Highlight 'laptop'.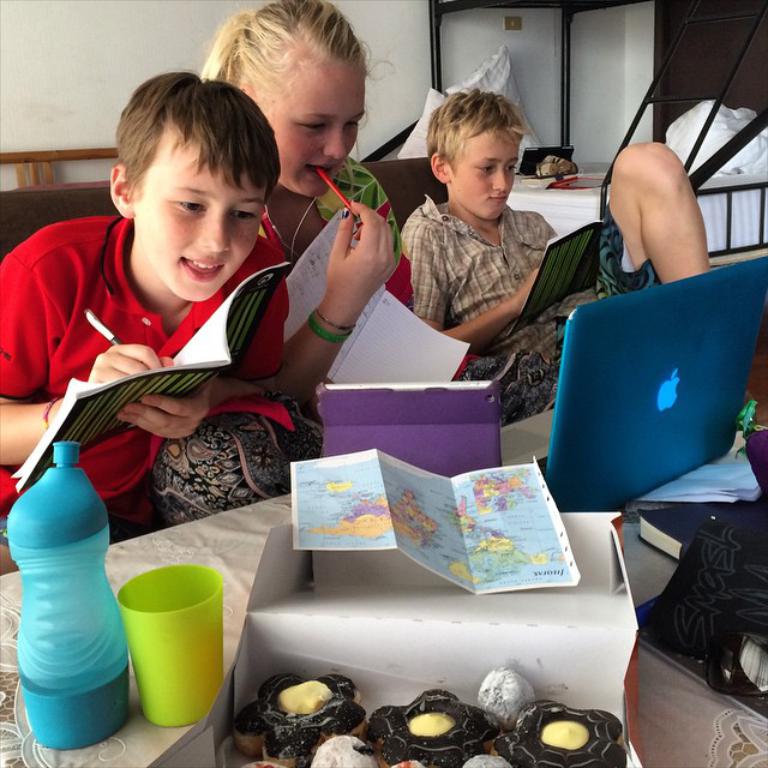
Highlighted region: region(545, 257, 766, 514).
